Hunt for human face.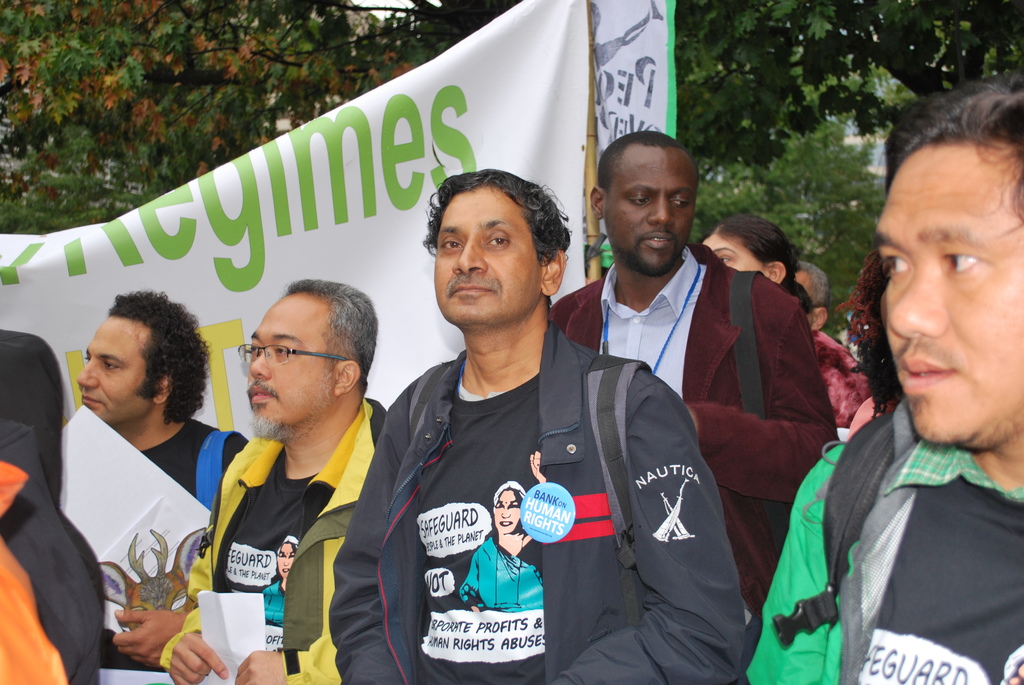
Hunted down at detection(432, 187, 543, 326).
